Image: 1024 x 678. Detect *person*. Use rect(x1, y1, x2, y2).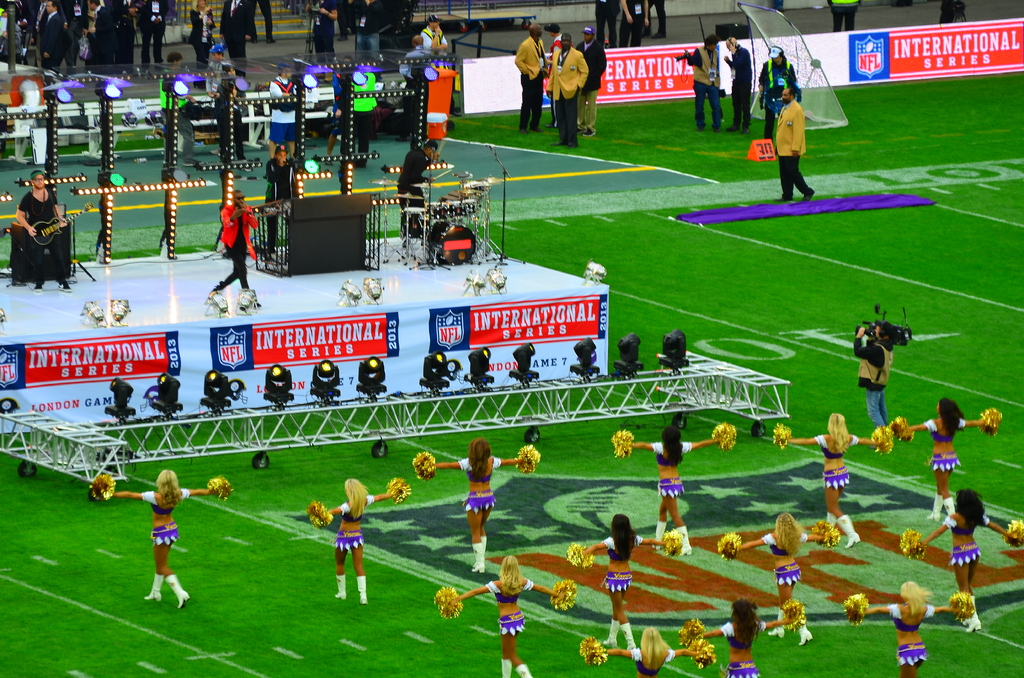
rect(616, 0, 652, 52).
